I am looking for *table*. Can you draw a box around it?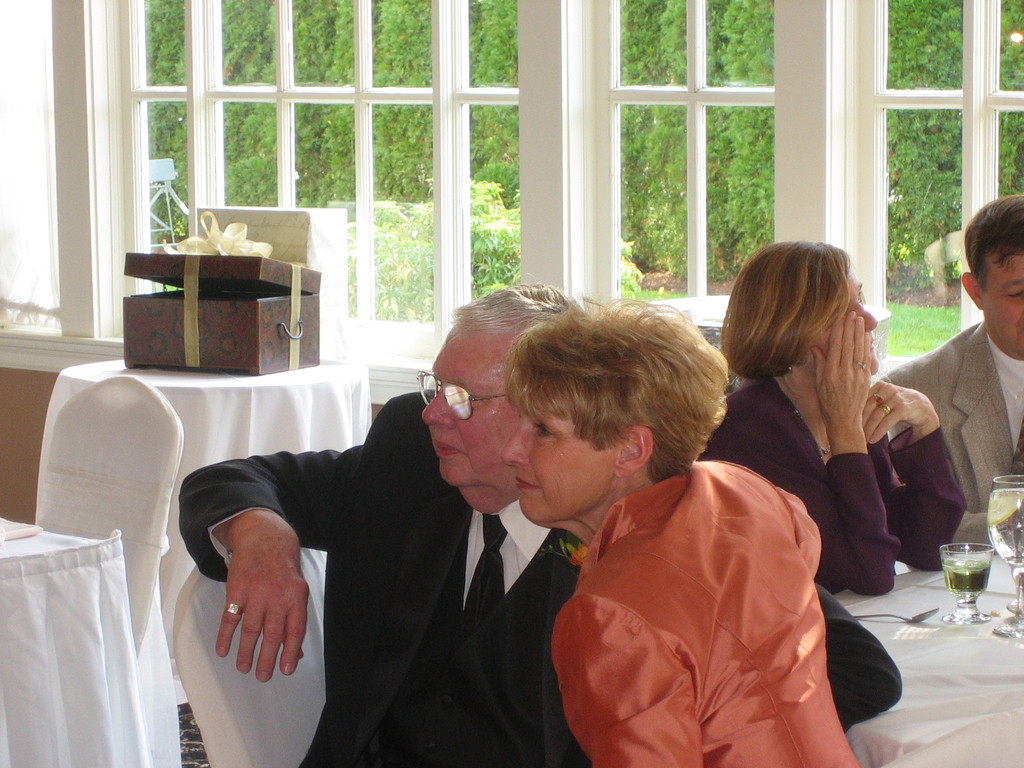
Sure, the bounding box is (x1=831, y1=550, x2=1023, y2=767).
